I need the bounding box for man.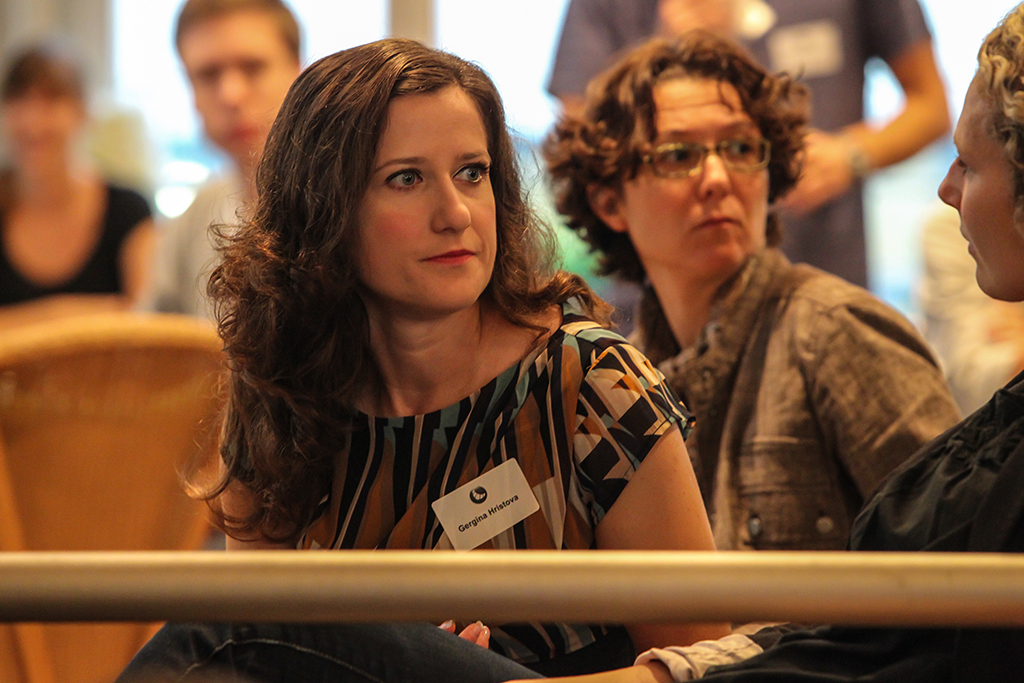
Here it is: 134,0,307,324.
